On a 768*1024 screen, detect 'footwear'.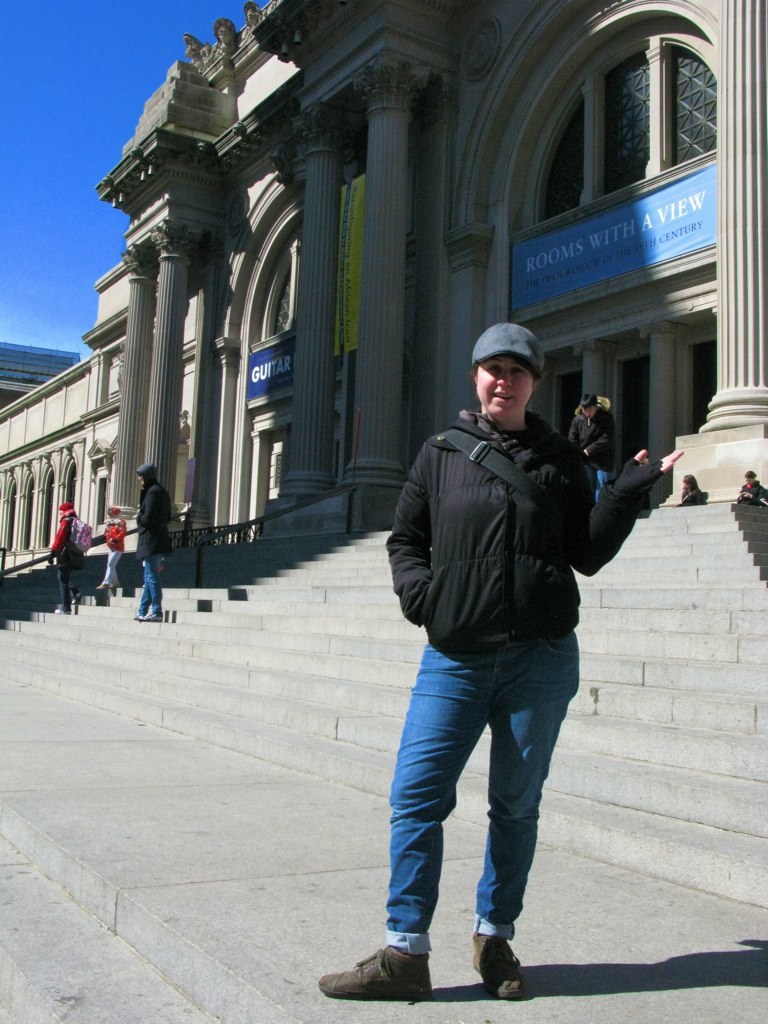
(473,932,535,1003).
